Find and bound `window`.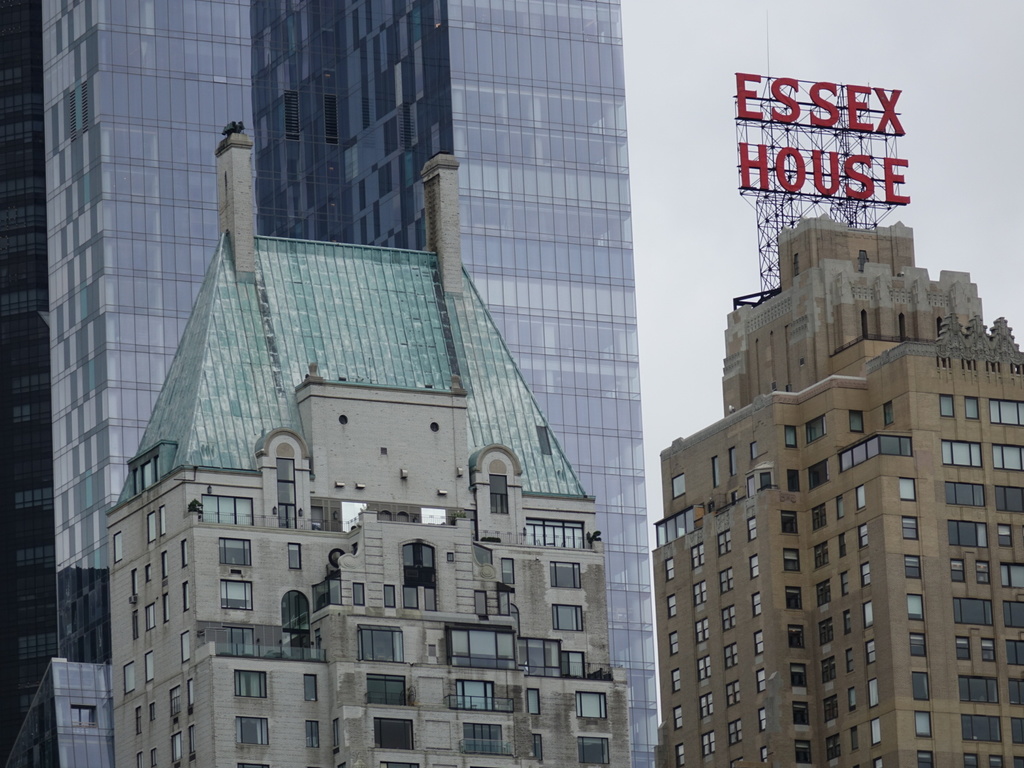
Bound: (left=700, top=616, right=707, bottom=642).
